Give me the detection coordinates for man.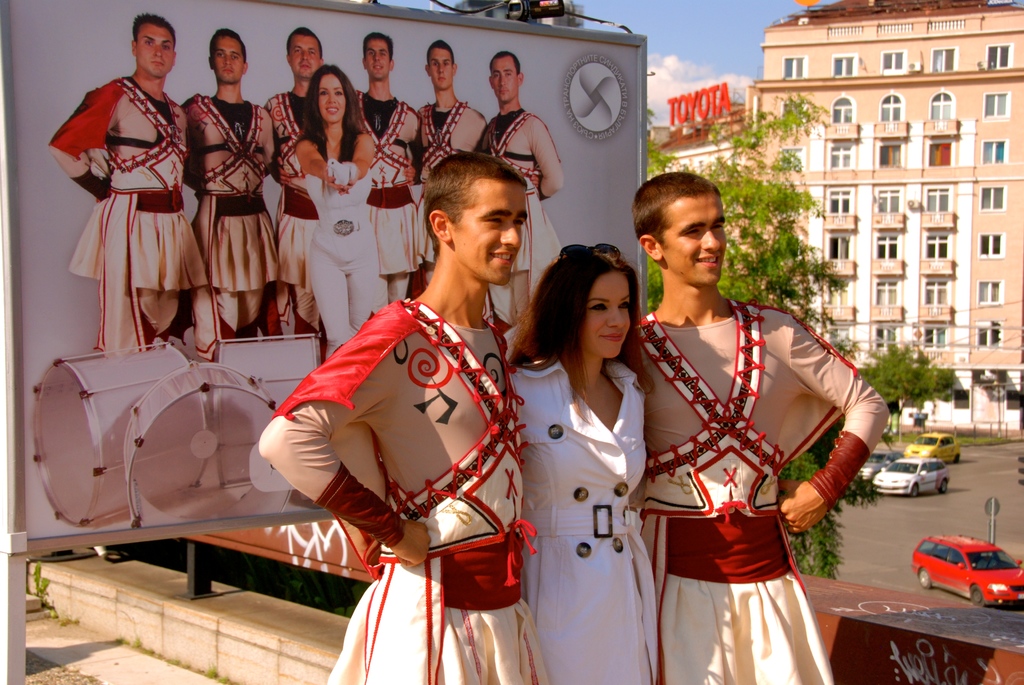
x1=278, y1=165, x2=532, y2=679.
